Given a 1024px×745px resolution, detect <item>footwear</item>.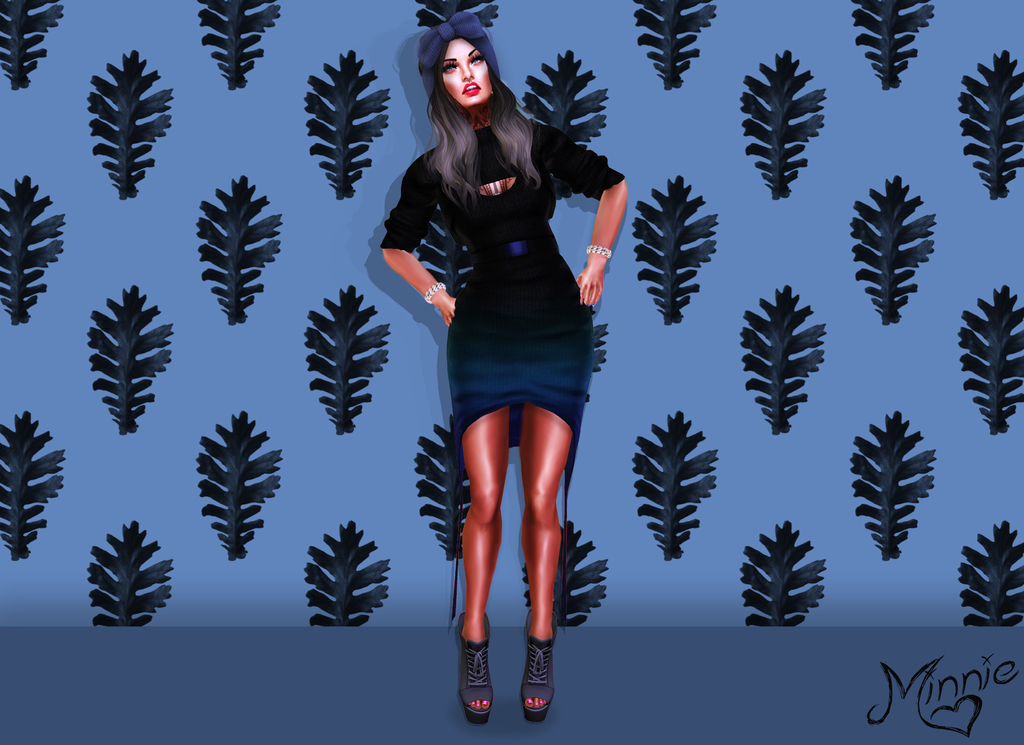
[521, 642, 555, 716].
